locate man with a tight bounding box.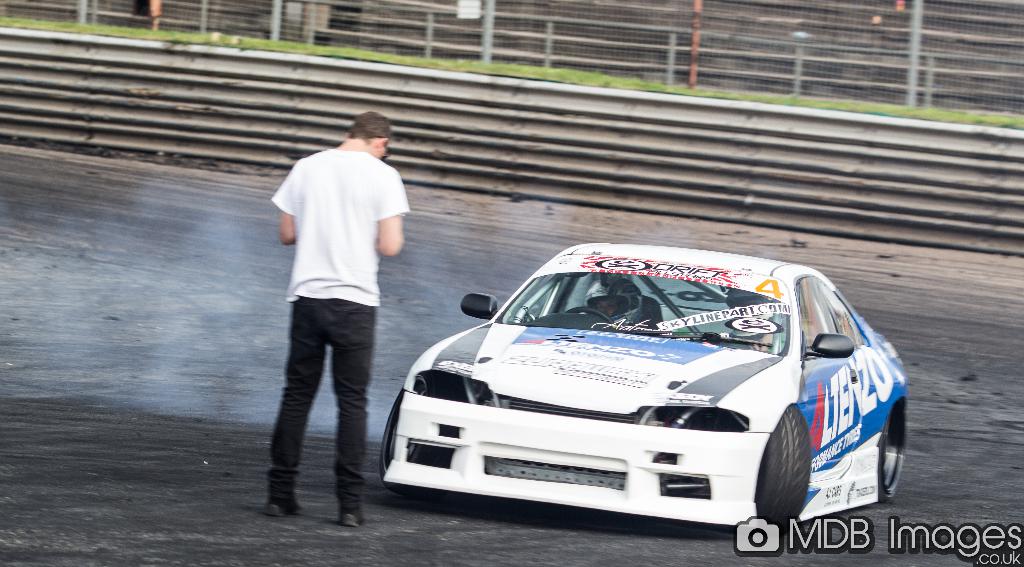
(255, 111, 409, 529).
